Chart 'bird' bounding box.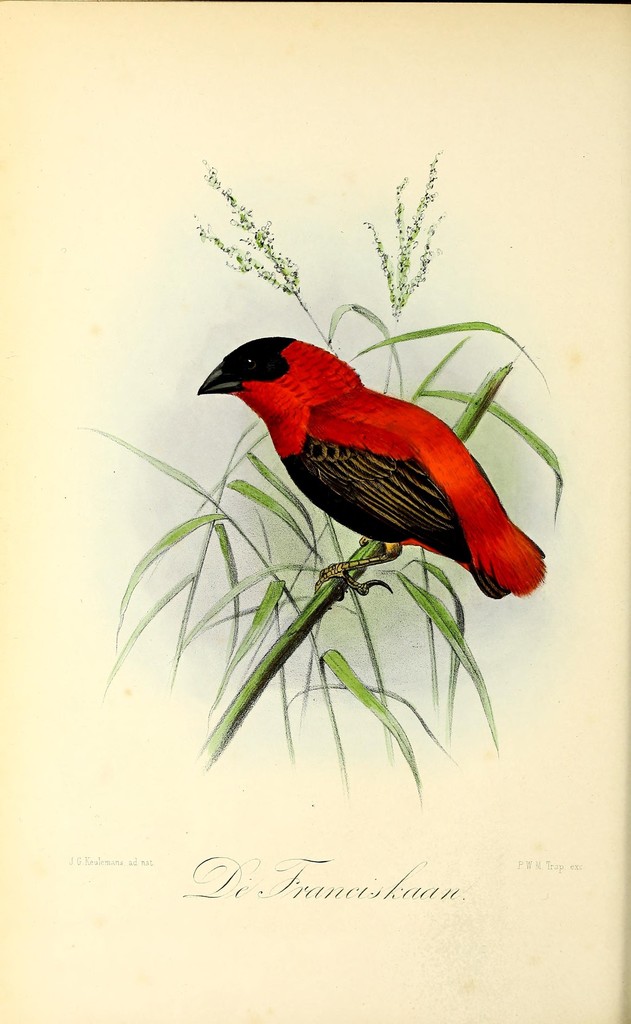
Charted: [x1=191, y1=337, x2=554, y2=589].
